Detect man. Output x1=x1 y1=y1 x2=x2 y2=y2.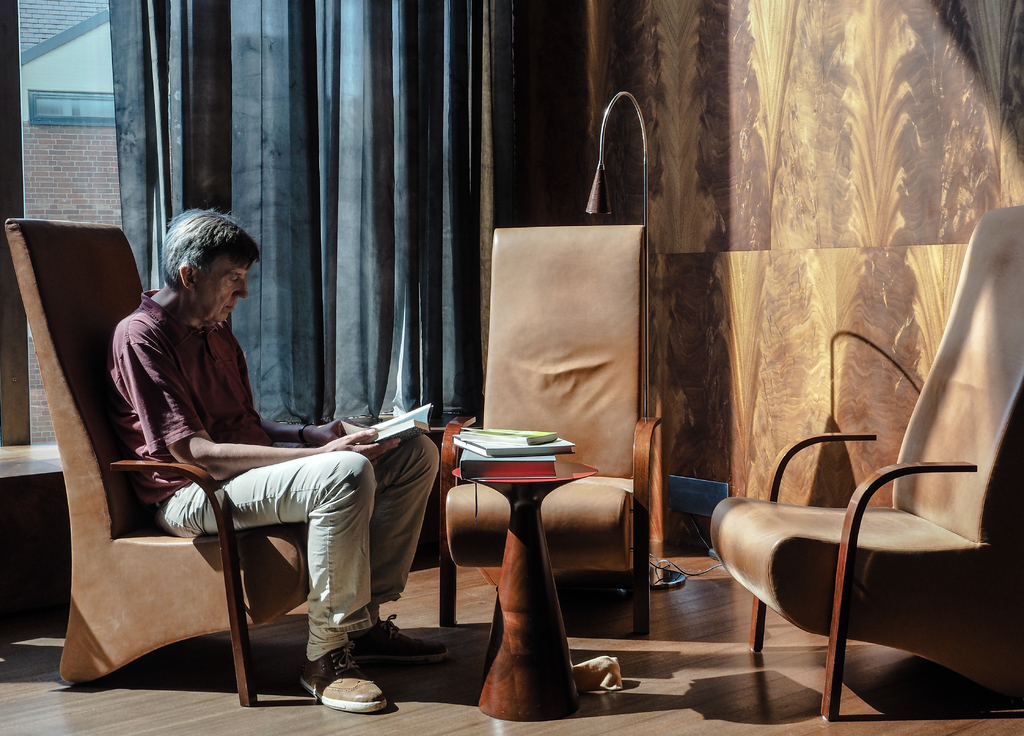
x1=88 y1=232 x2=405 y2=696.
